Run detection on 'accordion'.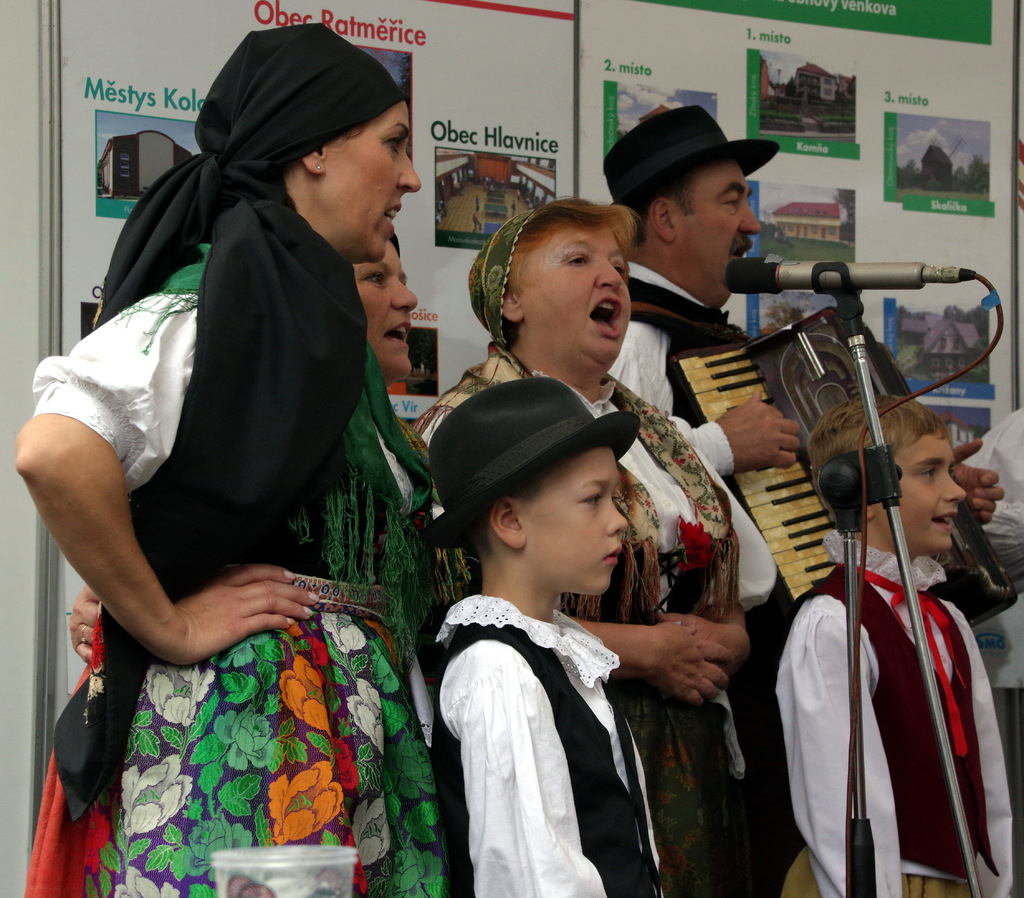
Result: 633,283,1018,623.
